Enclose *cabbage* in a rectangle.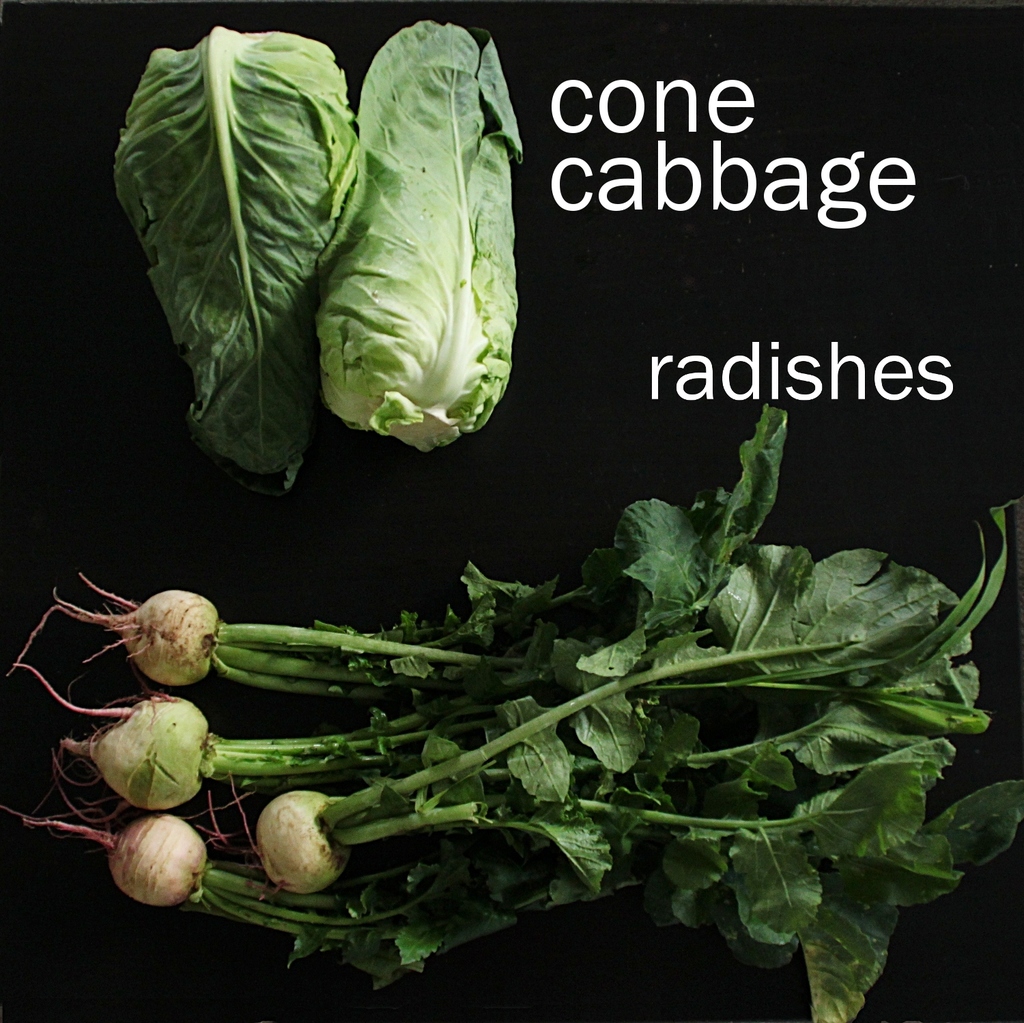
bbox(319, 23, 526, 452).
